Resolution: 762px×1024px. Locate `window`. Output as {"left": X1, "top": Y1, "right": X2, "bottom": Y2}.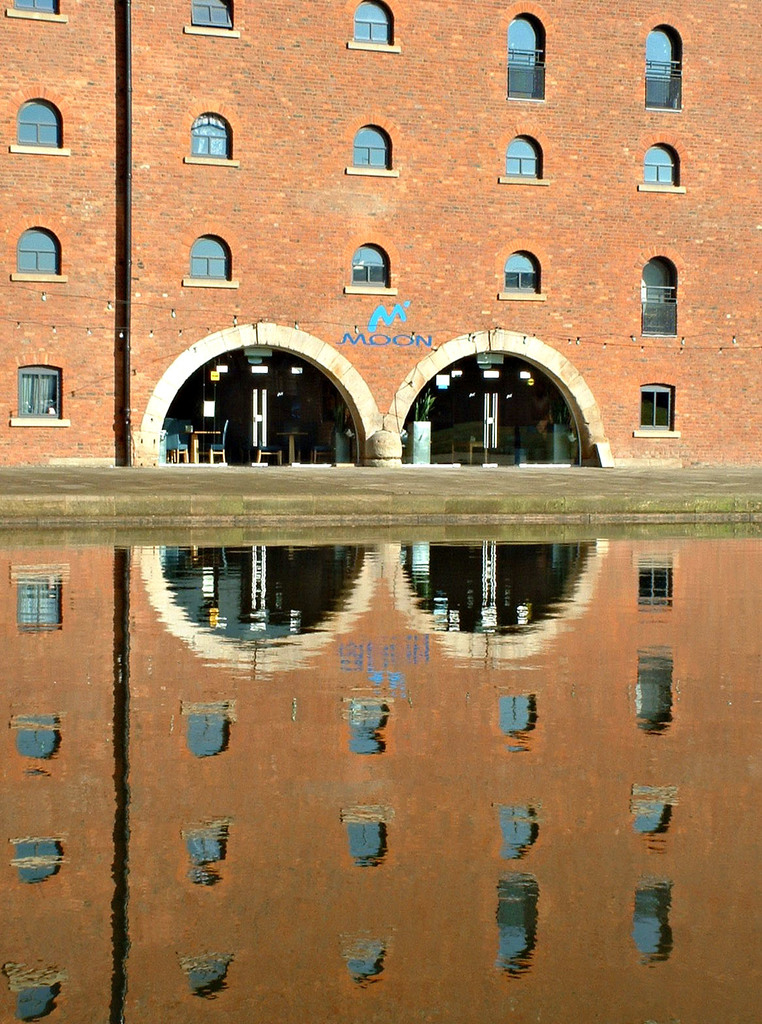
{"left": 187, "top": 0, "right": 241, "bottom": 36}.
